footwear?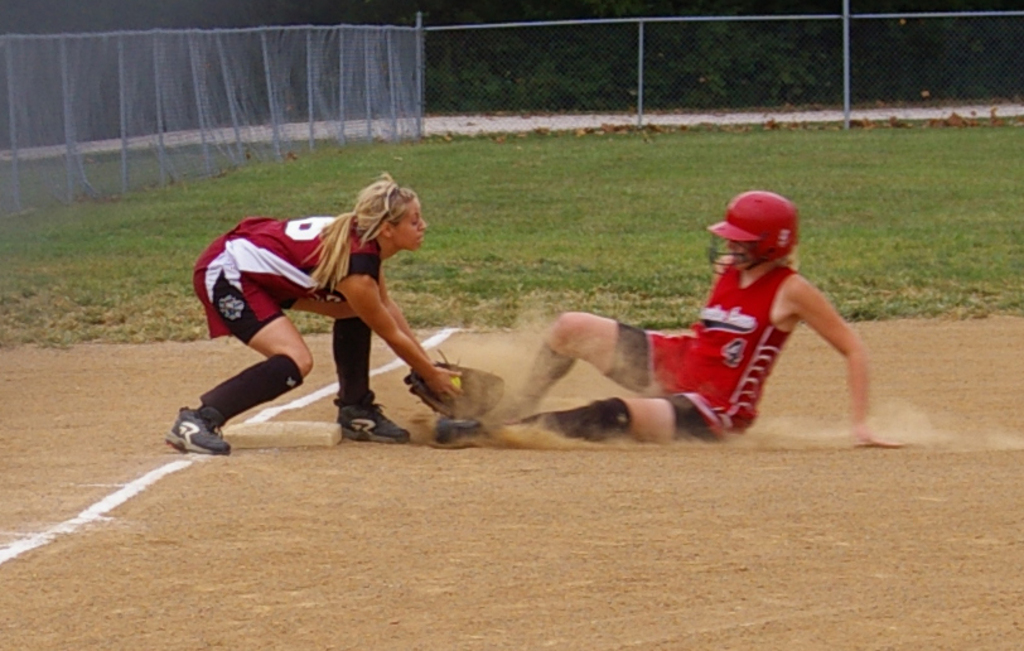
426:416:486:445
